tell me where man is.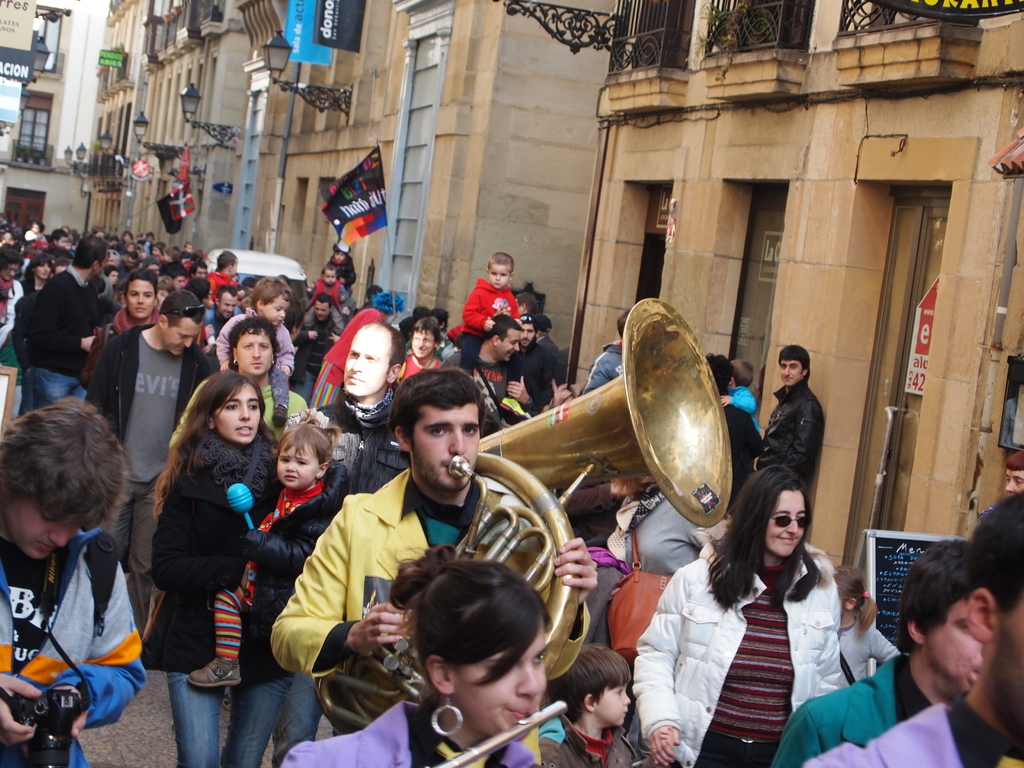
man is at region(511, 291, 544, 337).
